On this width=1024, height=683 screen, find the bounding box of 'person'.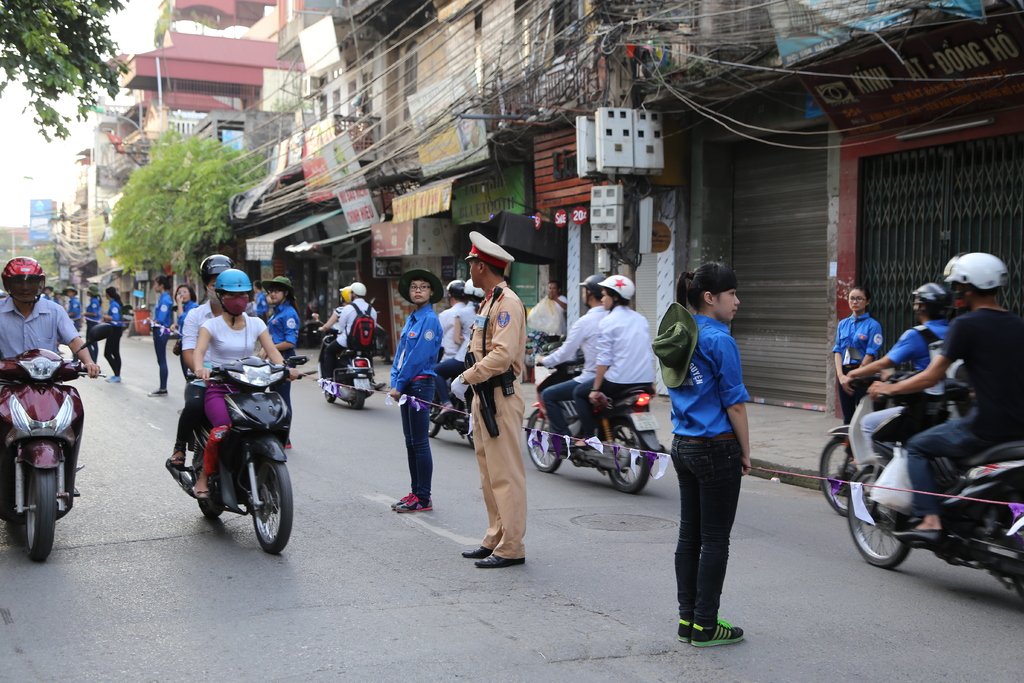
Bounding box: <box>325,283,378,391</box>.
